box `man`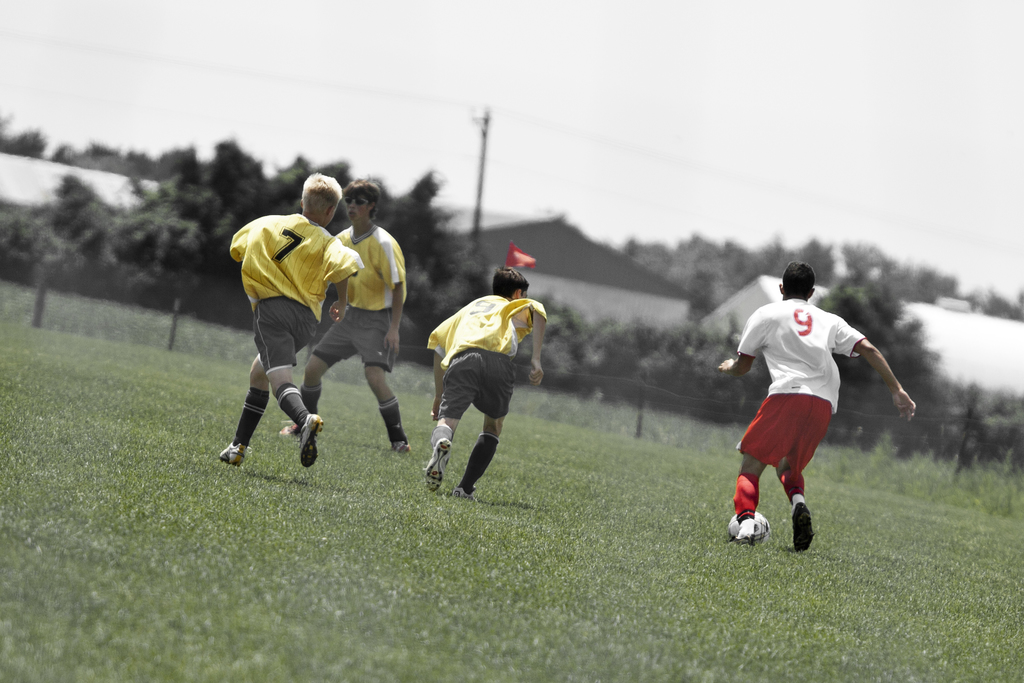
(left=218, top=172, right=365, bottom=469)
